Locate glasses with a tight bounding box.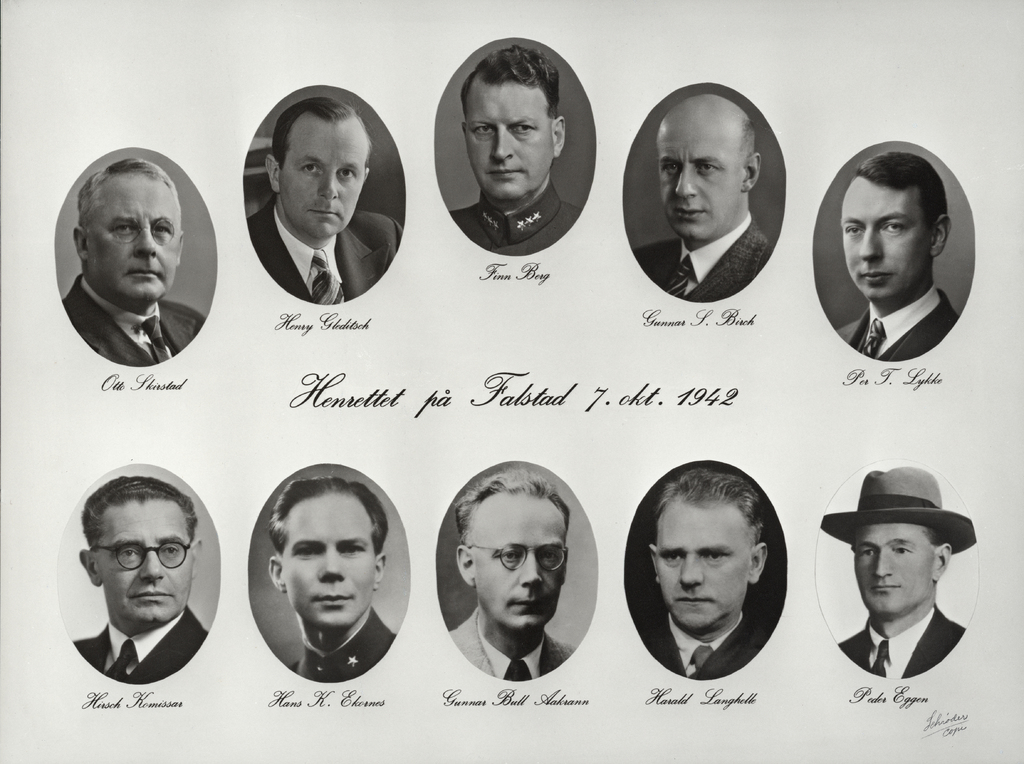
[82, 535, 198, 581].
